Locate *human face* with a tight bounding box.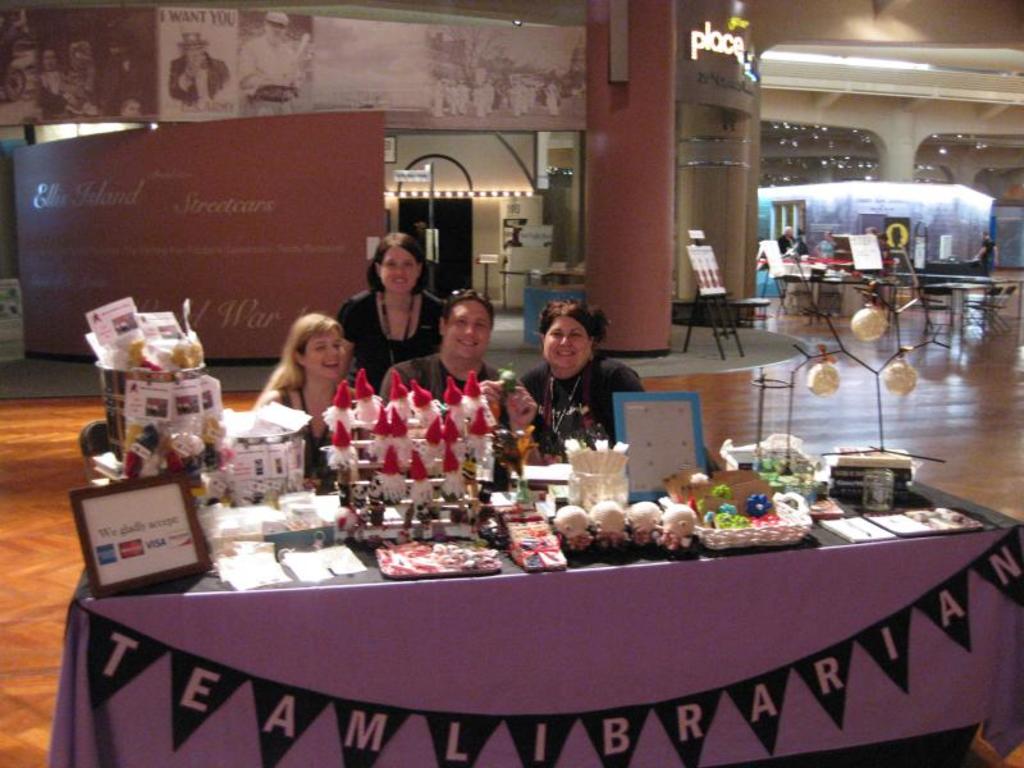
detection(375, 243, 416, 292).
